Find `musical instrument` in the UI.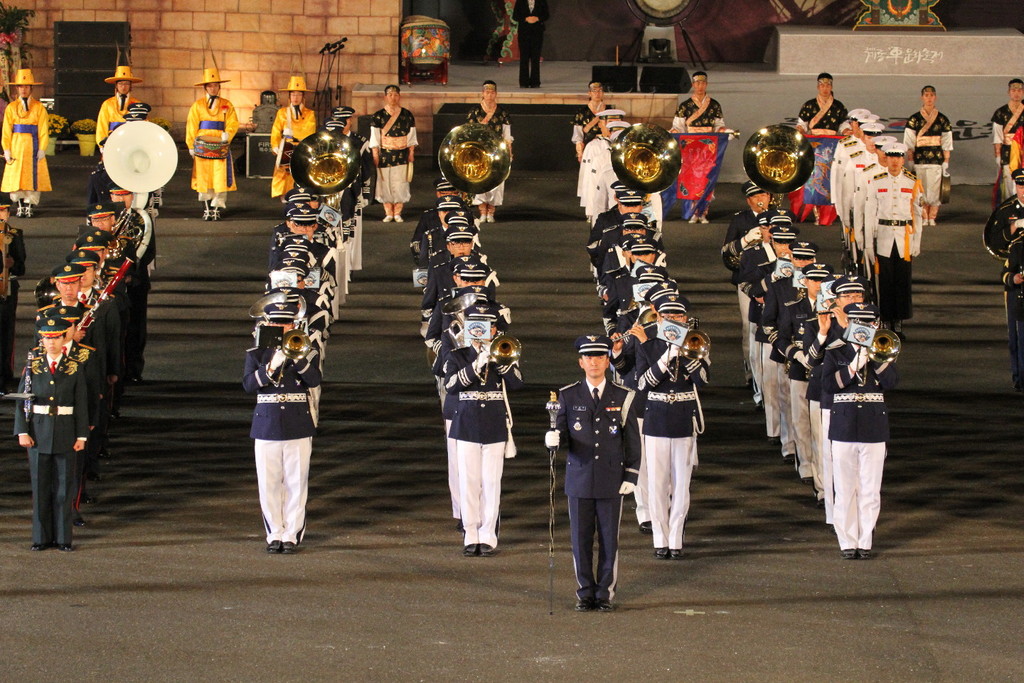
UI element at 608 115 681 209.
